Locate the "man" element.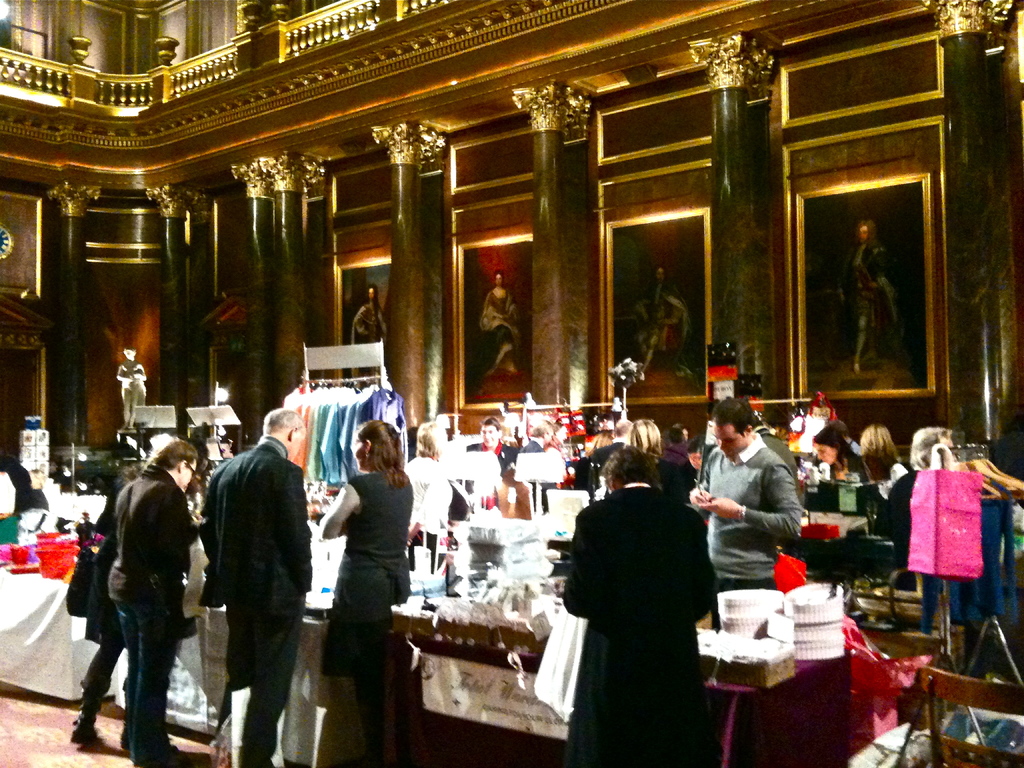
Element bbox: <region>835, 216, 896, 381</region>.
